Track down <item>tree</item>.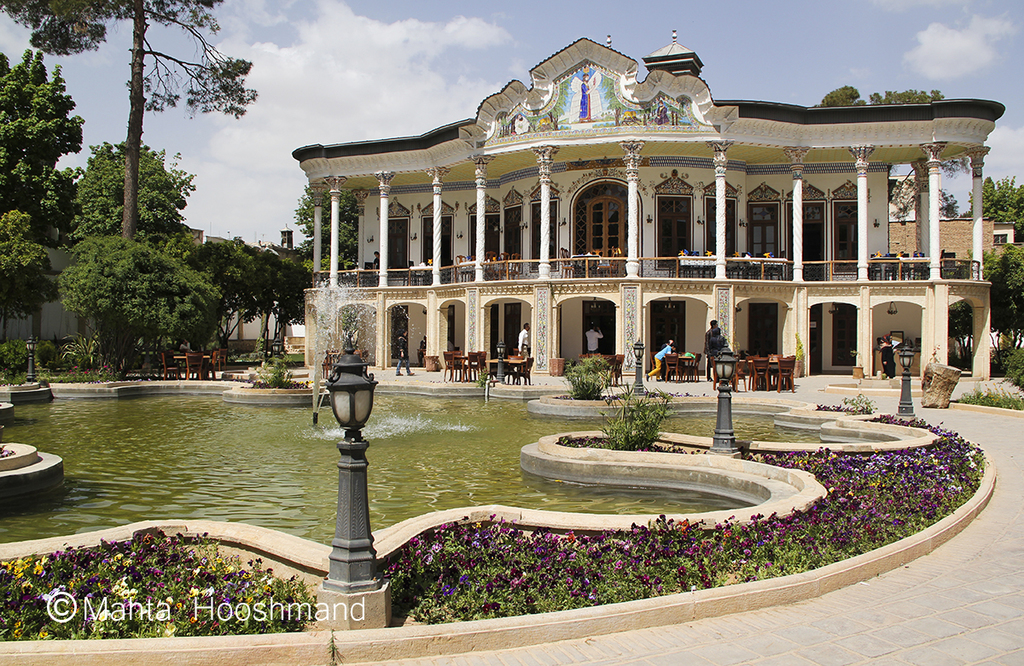
Tracked to l=982, t=242, r=1023, b=362.
